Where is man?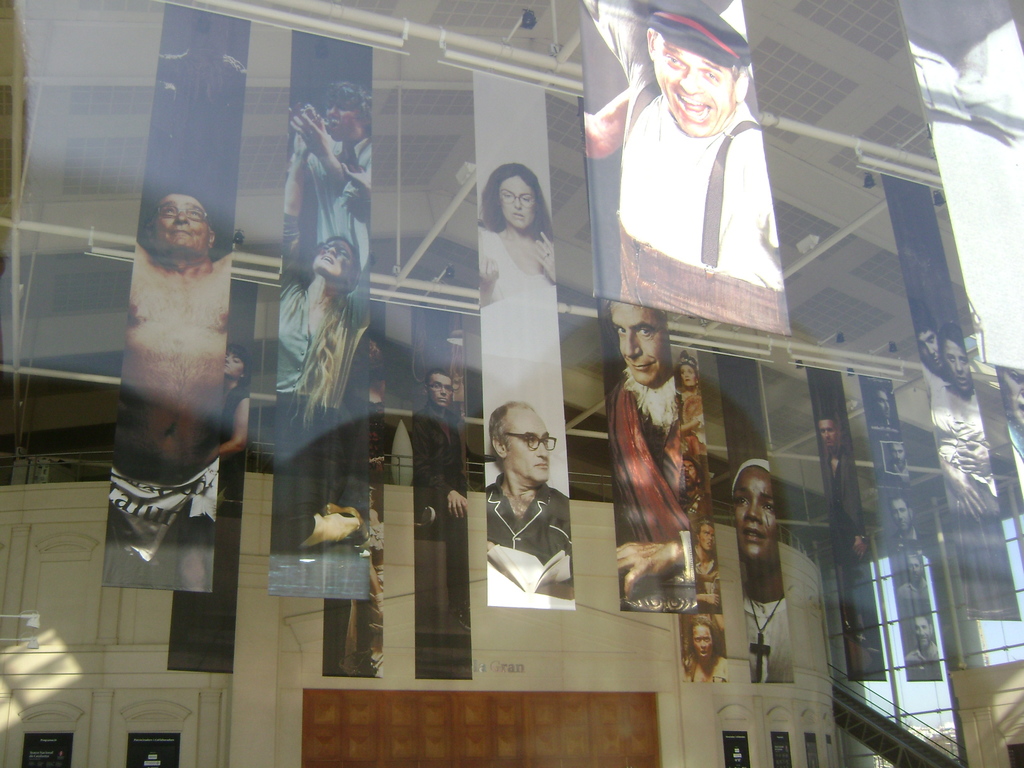
[x1=580, y1=0, x2=801, y2=343].
